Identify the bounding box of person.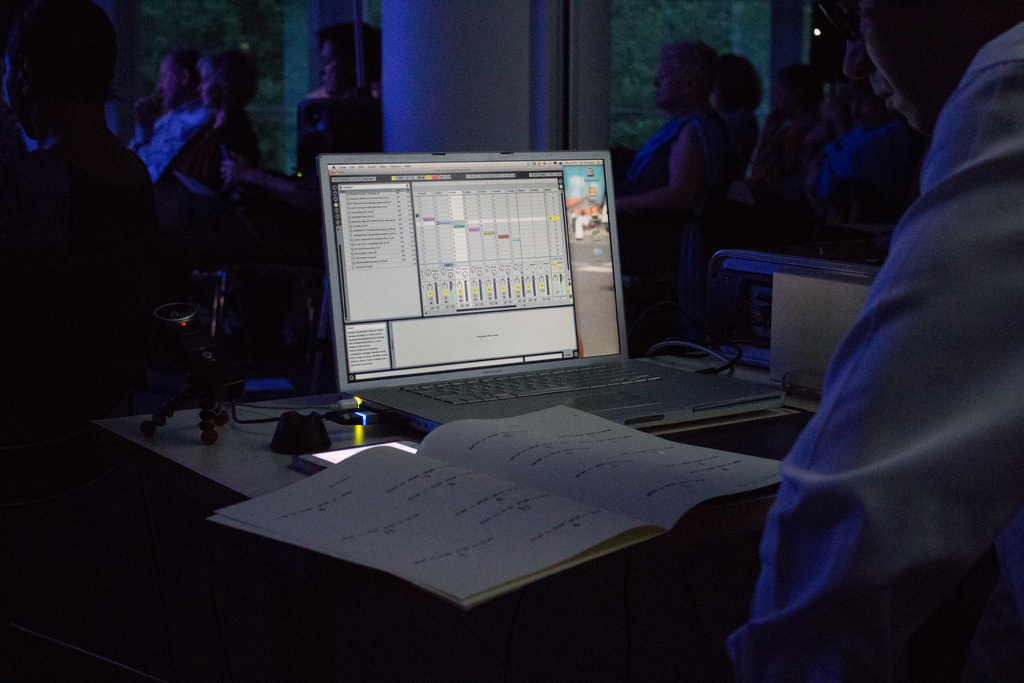
bbox(605, 38, 735, 237).
